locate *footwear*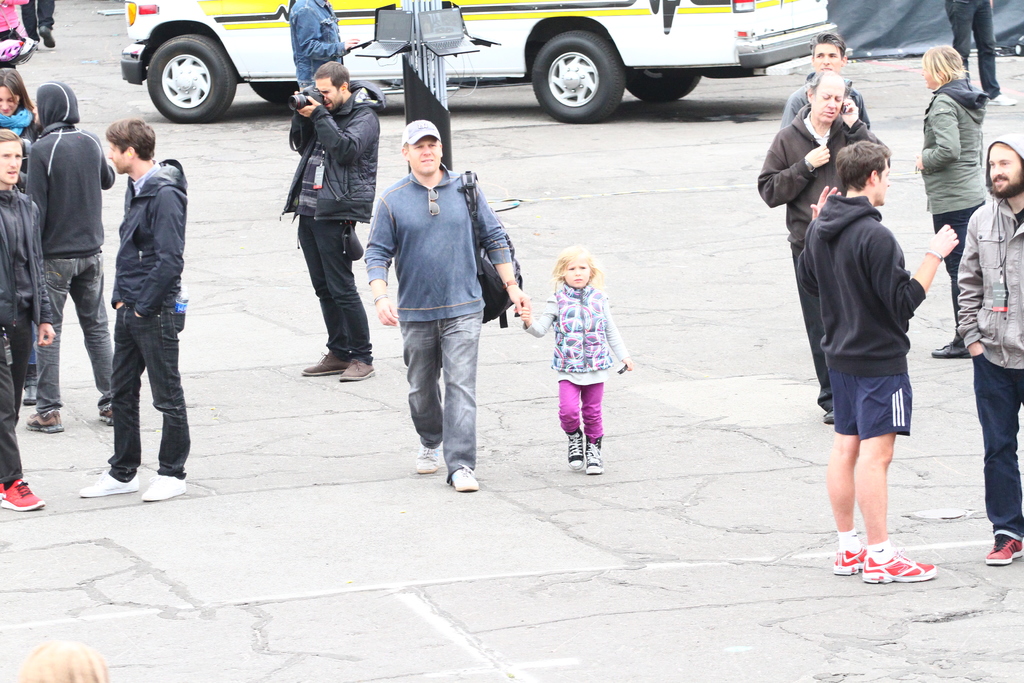
x1=929 y1=339 x2=972 y2=356
